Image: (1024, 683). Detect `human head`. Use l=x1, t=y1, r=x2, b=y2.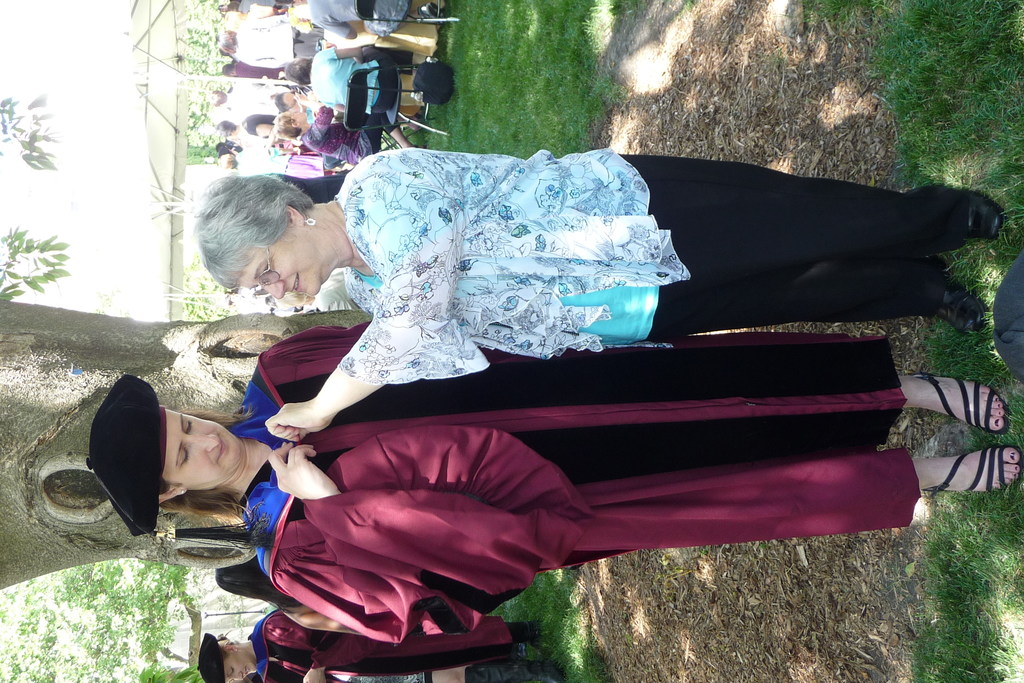
l=278, t=1, r=311, b=9.
